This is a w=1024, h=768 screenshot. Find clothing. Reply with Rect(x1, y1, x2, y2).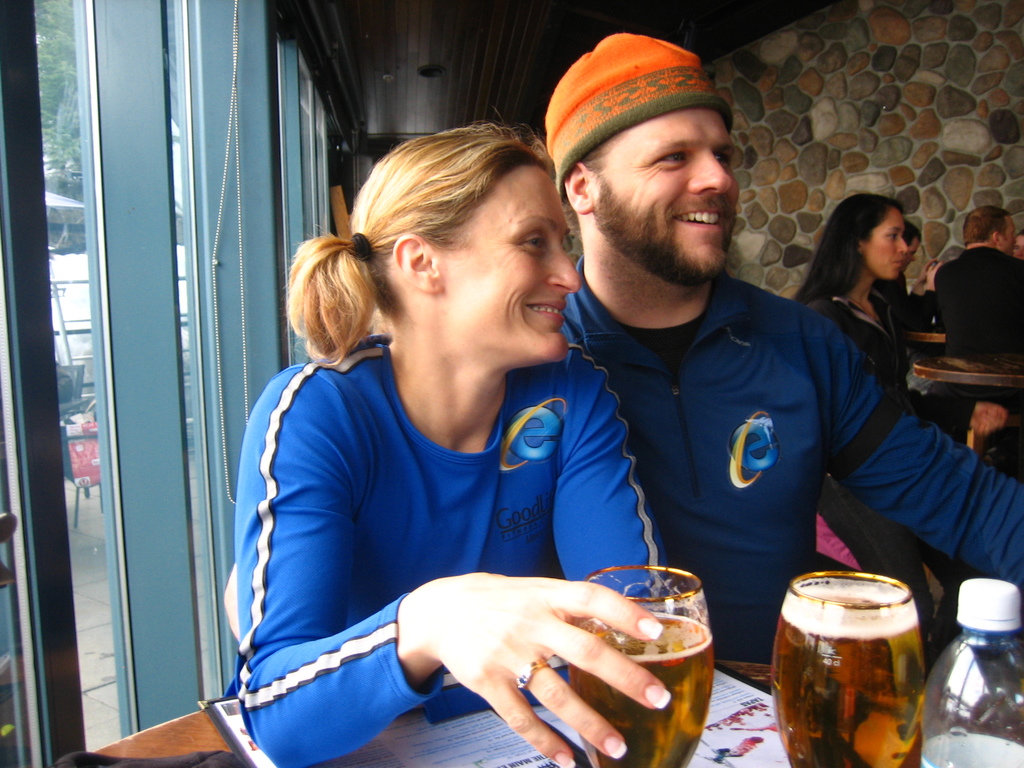
Rect(800, 275, 976, 575).
